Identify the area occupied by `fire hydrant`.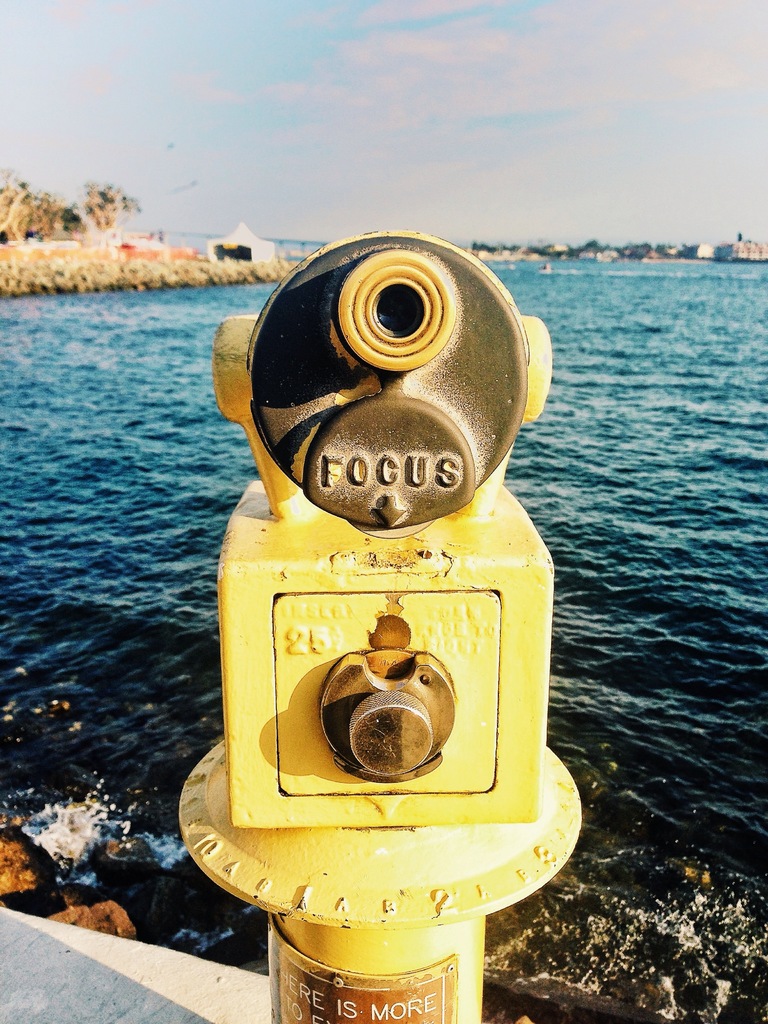
Area: box(178, 232, 582, 1023).
